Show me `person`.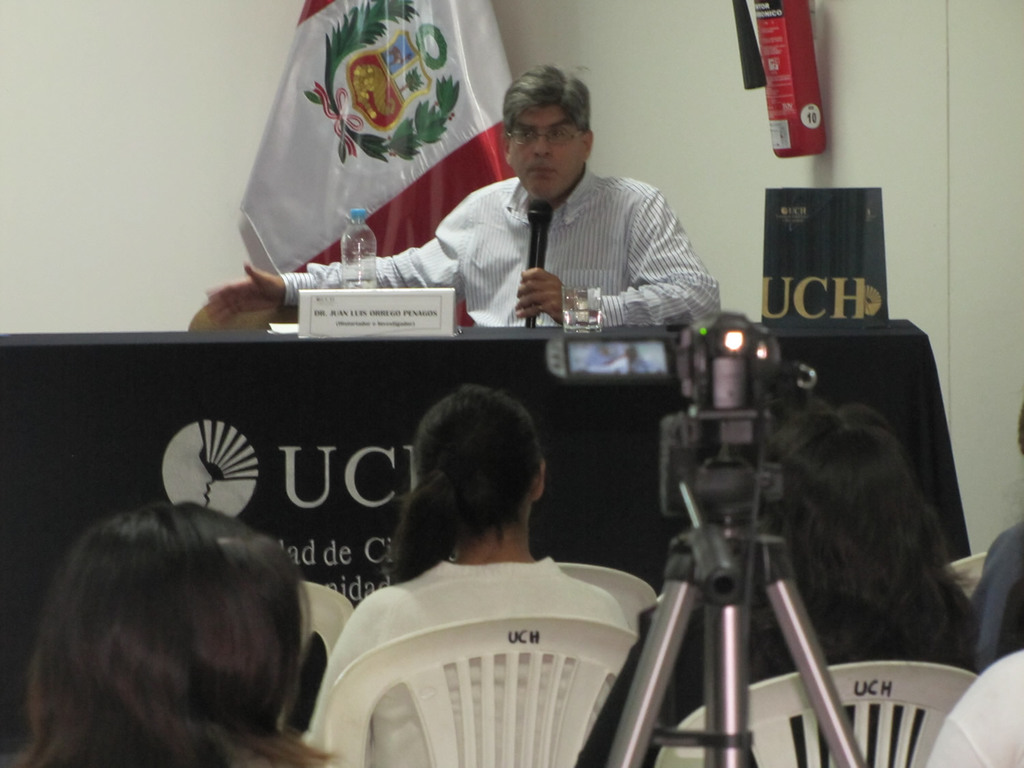
`person` is here: x1=203, y1=62, x2=726, y2=322.
